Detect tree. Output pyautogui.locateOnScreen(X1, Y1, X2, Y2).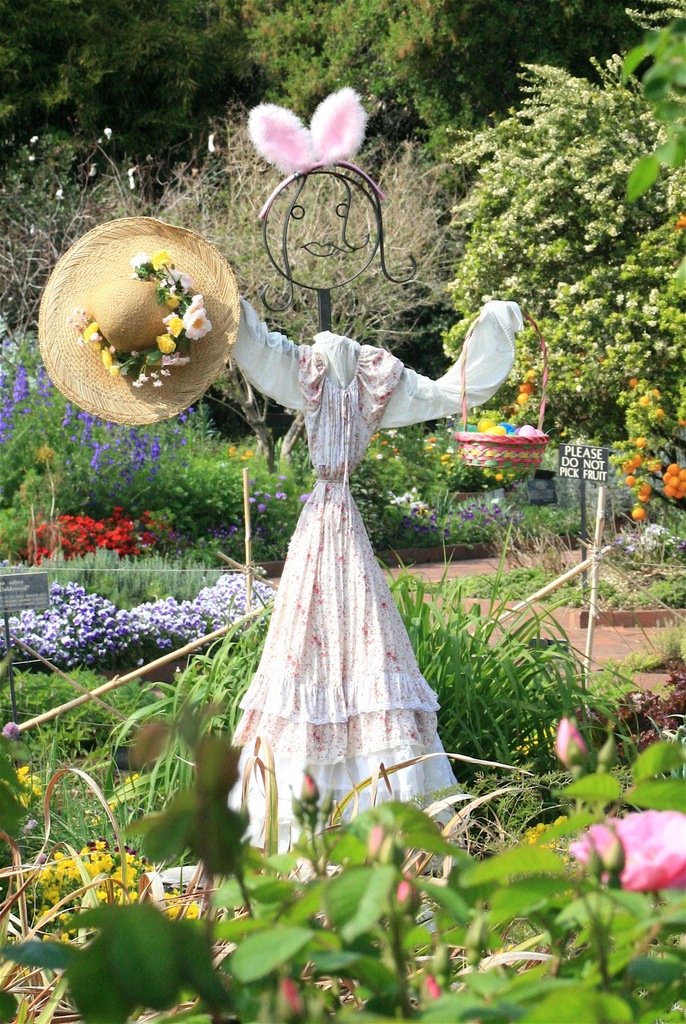
pyautogui.locateOnScreen(0, 0, 230, 185).
